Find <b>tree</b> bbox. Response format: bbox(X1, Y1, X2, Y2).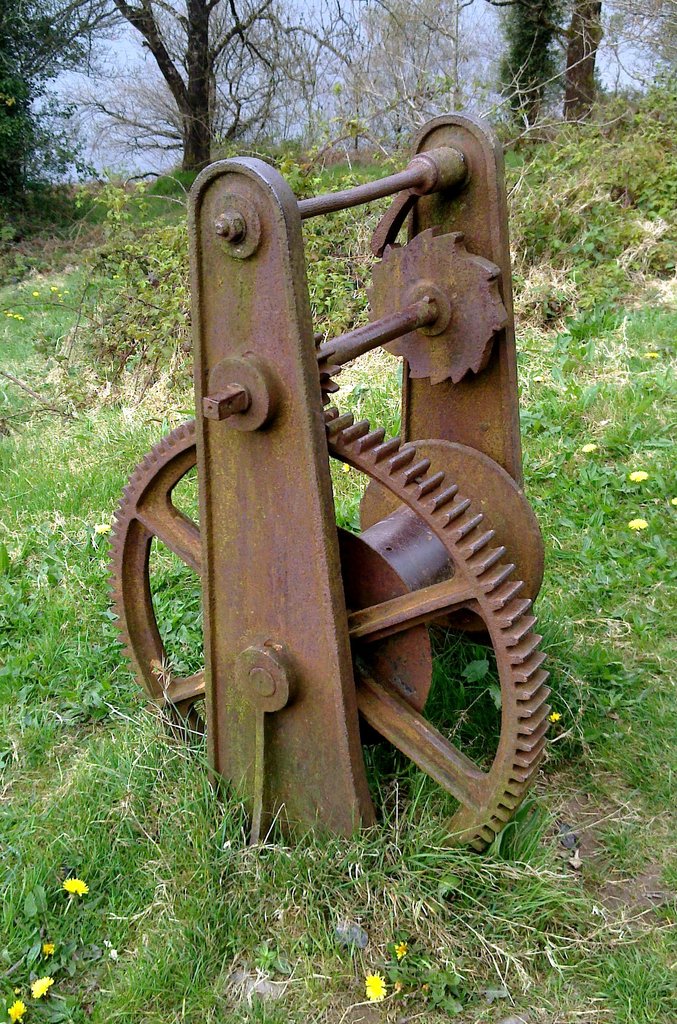
bbox(0, 0, 129, 241).
